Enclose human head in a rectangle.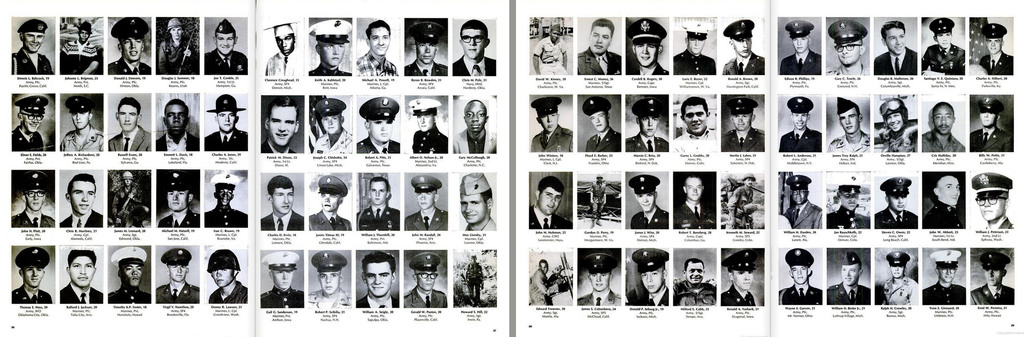
x1=836, y1=95, x2=863, y2=136.
